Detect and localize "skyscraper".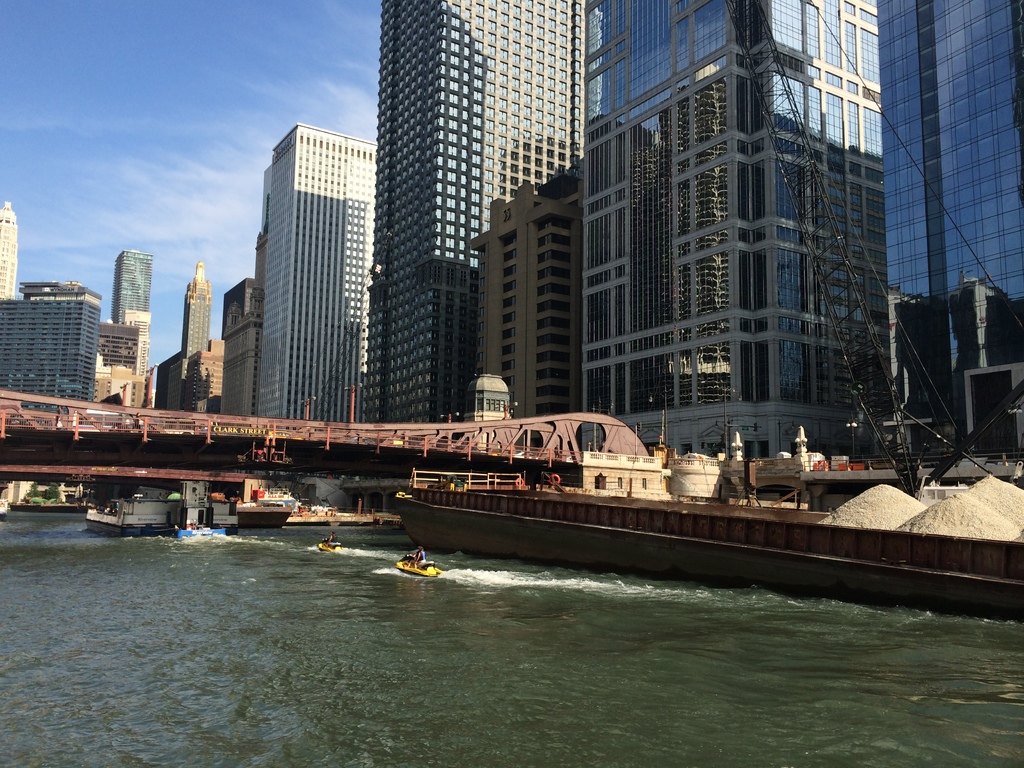
Localized at l=152, t=254, r=222, b=430.
